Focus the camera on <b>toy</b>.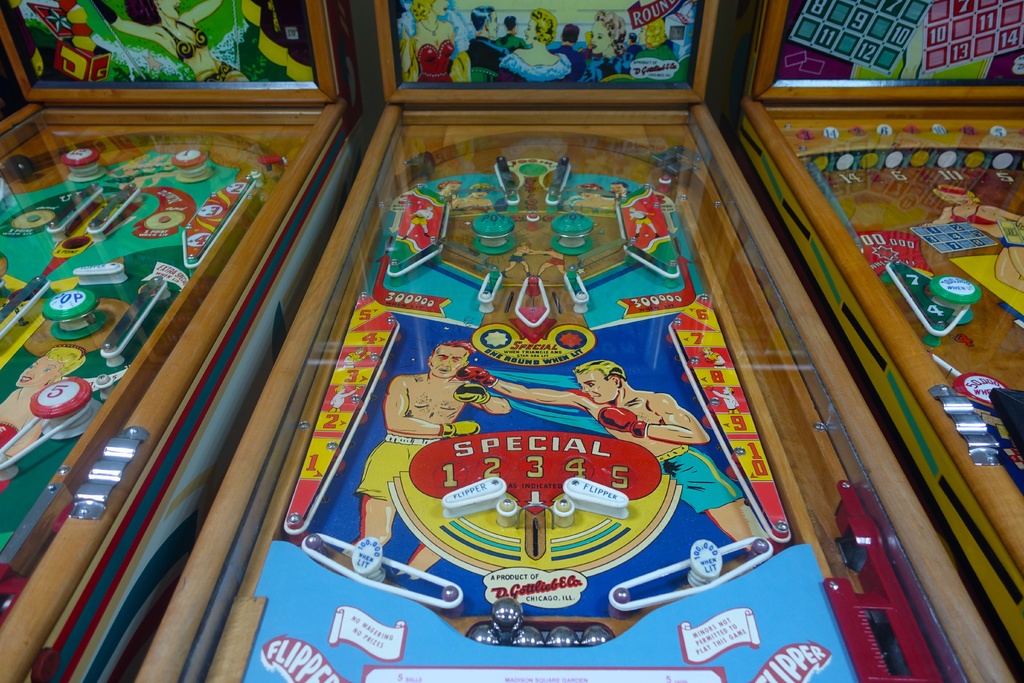
Focus region: 396, 0, 476, 86.
